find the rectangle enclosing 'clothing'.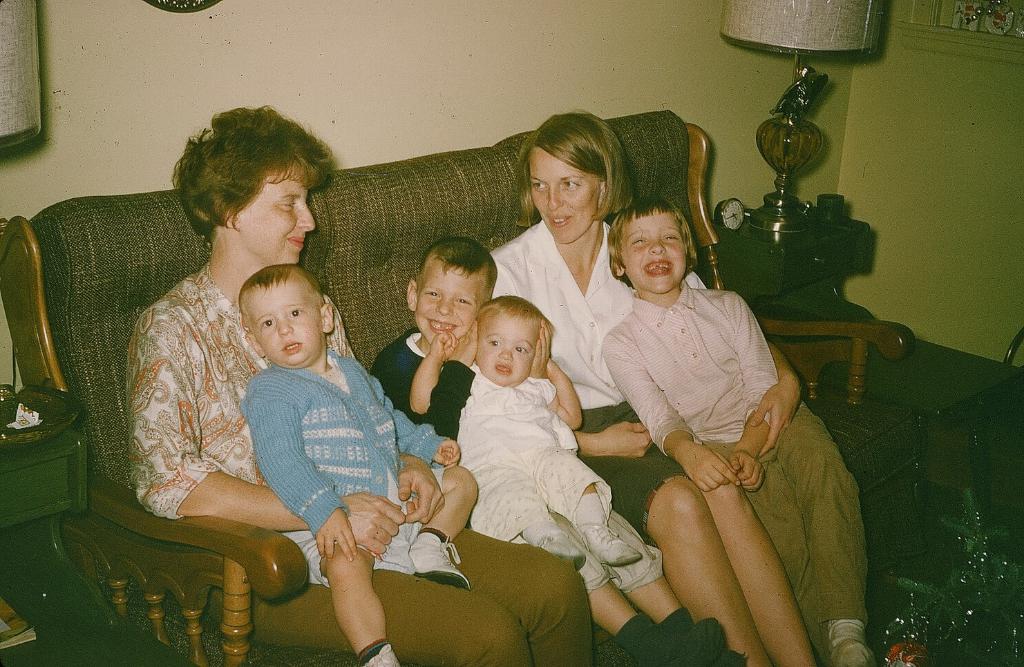
rect(446, 370, 664, 597).
